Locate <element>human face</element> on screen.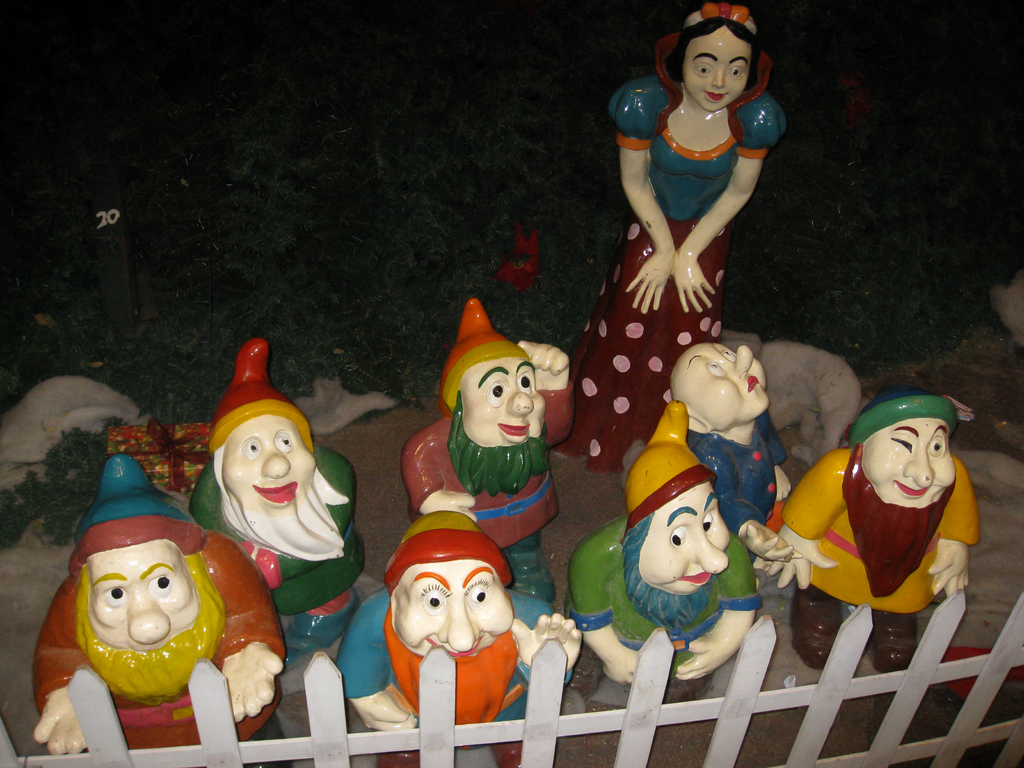
On screen at crop(639, 482, 735, 597).
